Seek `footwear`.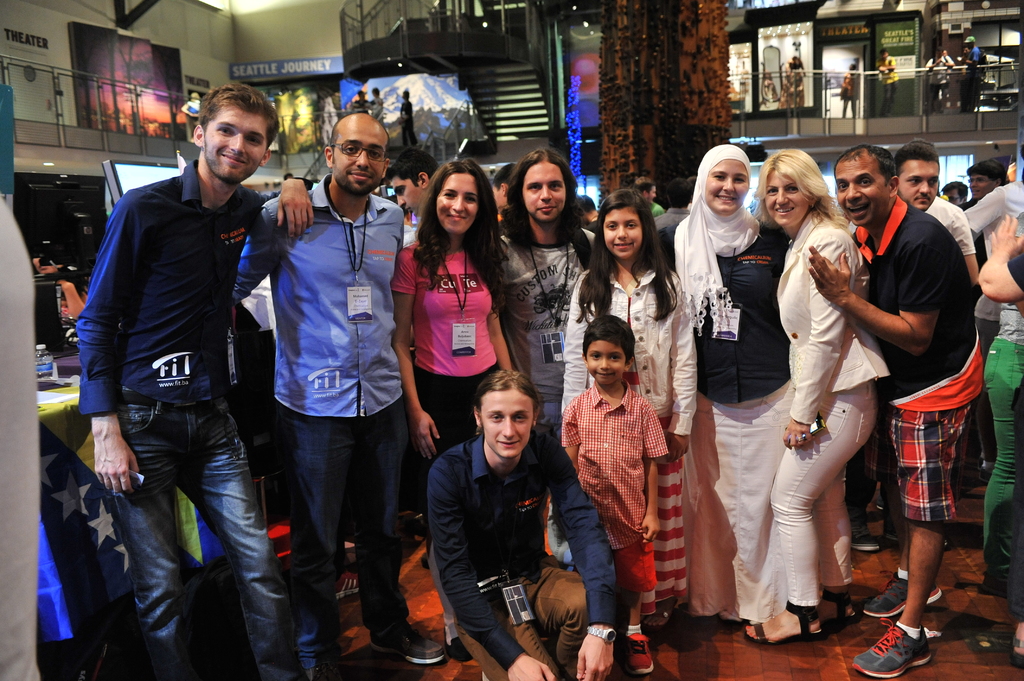
[x1=448, y1=636, x2=474, y2=662].
